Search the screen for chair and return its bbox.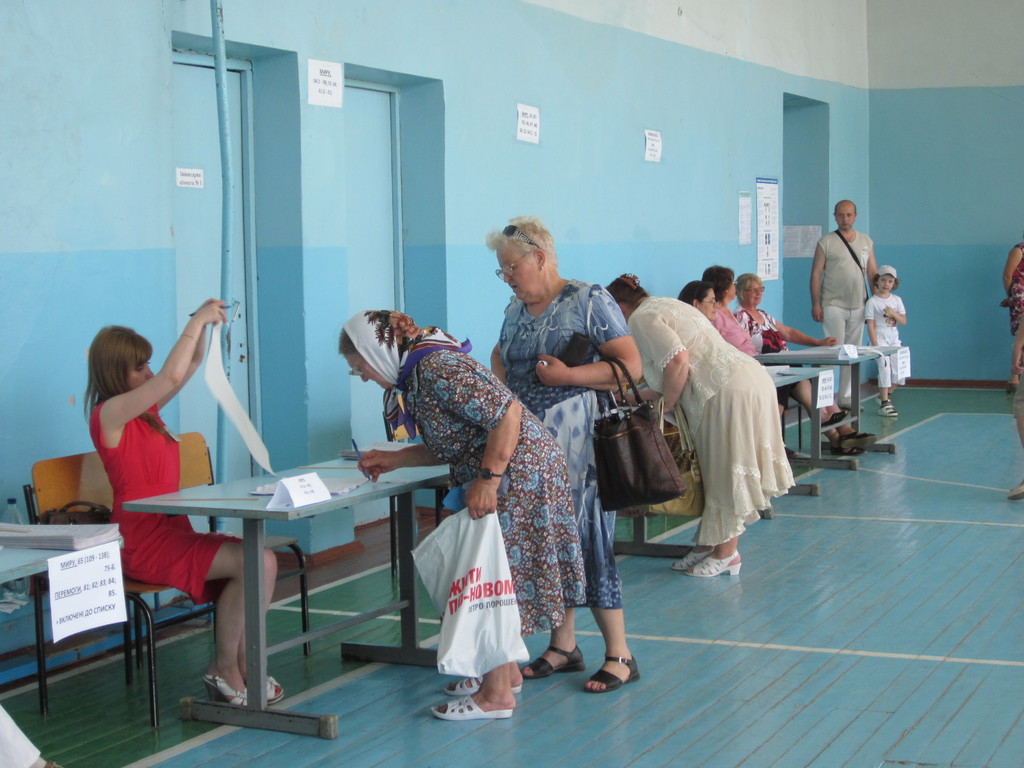
Found: {"left": 166, "top": 424, "right": 309, "bottom": 651}.
